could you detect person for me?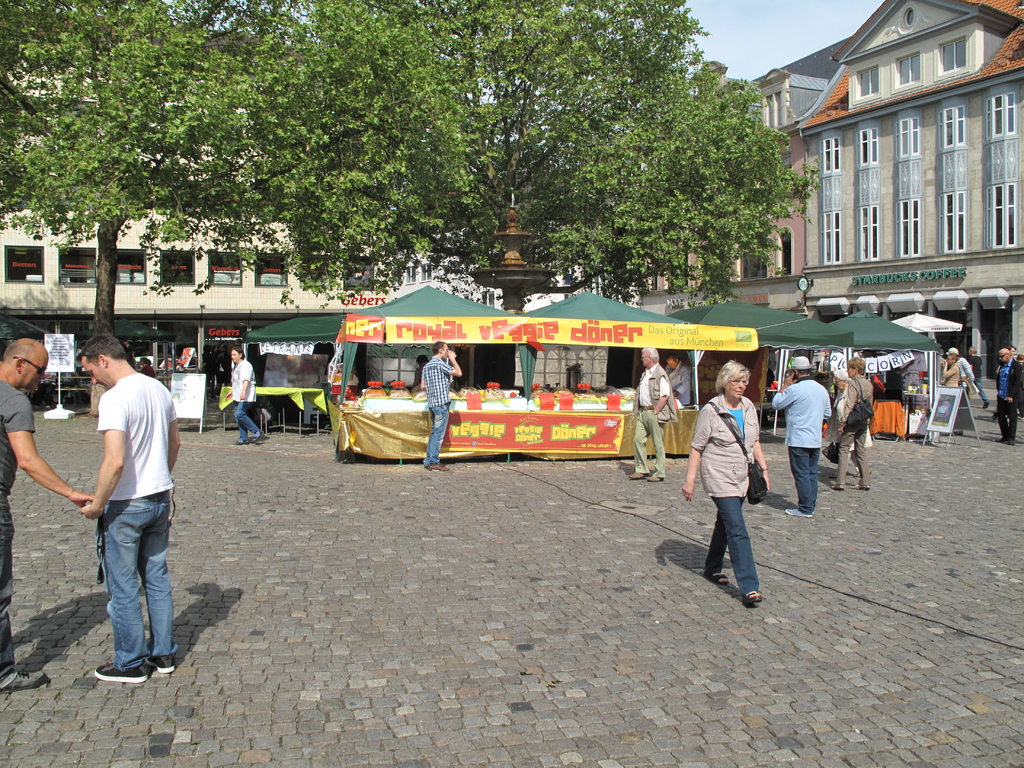
Detection result: {"left": 417, "top": 339, "right": 462, "bottom": 470}.
